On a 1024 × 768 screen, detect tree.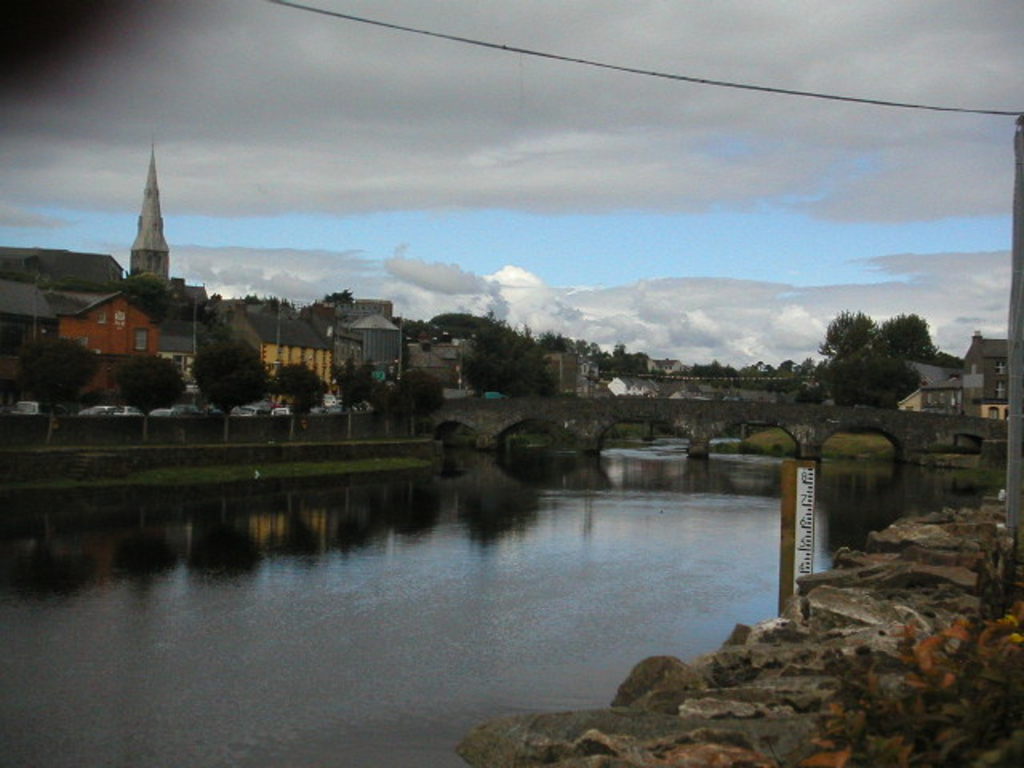
locate(190, 336, 267, 442).
